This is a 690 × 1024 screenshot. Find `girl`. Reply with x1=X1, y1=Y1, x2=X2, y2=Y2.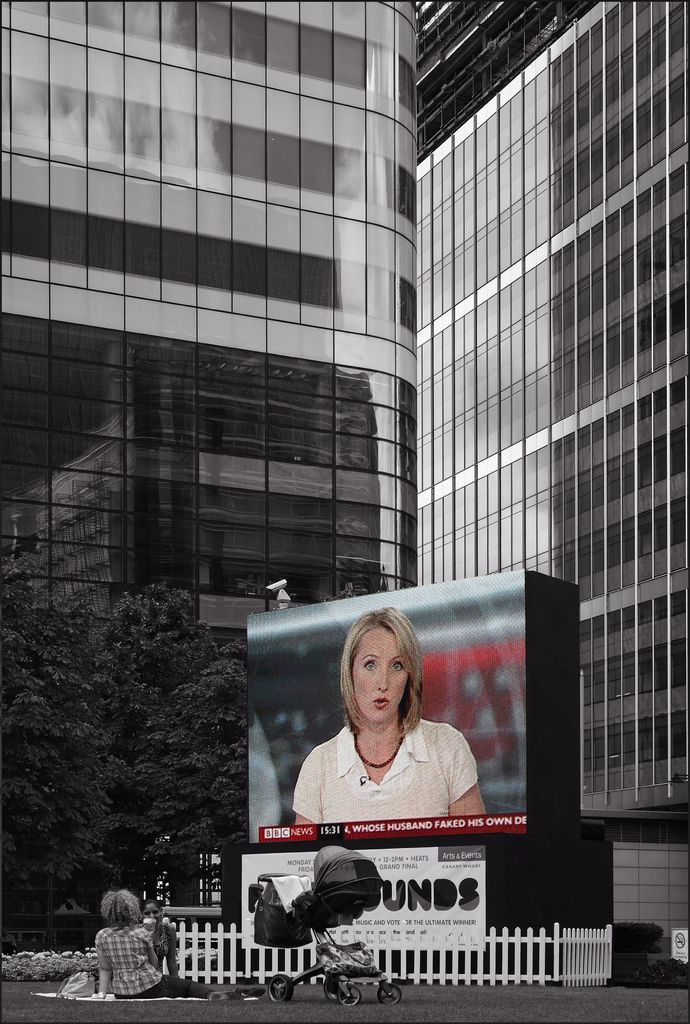
x1=89, y1=894, x2=237, y2=996.
